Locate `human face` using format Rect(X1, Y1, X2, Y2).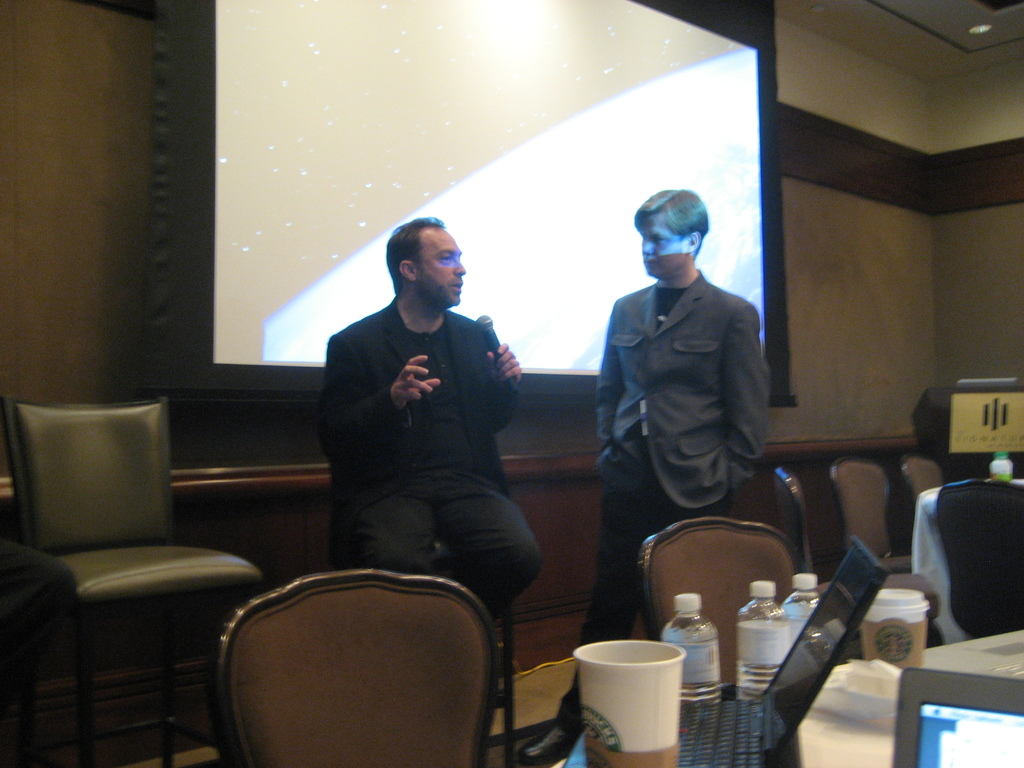
Rect(419, 230, 467, 305).
